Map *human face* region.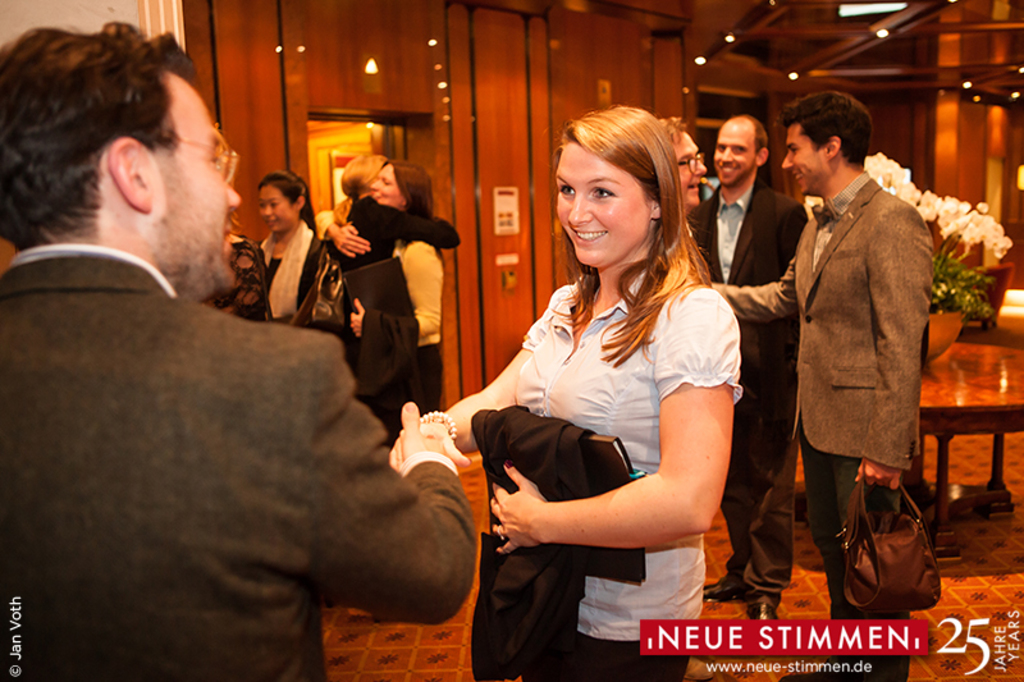
Mapped to <region>371, 163, 401, 209</region>.
